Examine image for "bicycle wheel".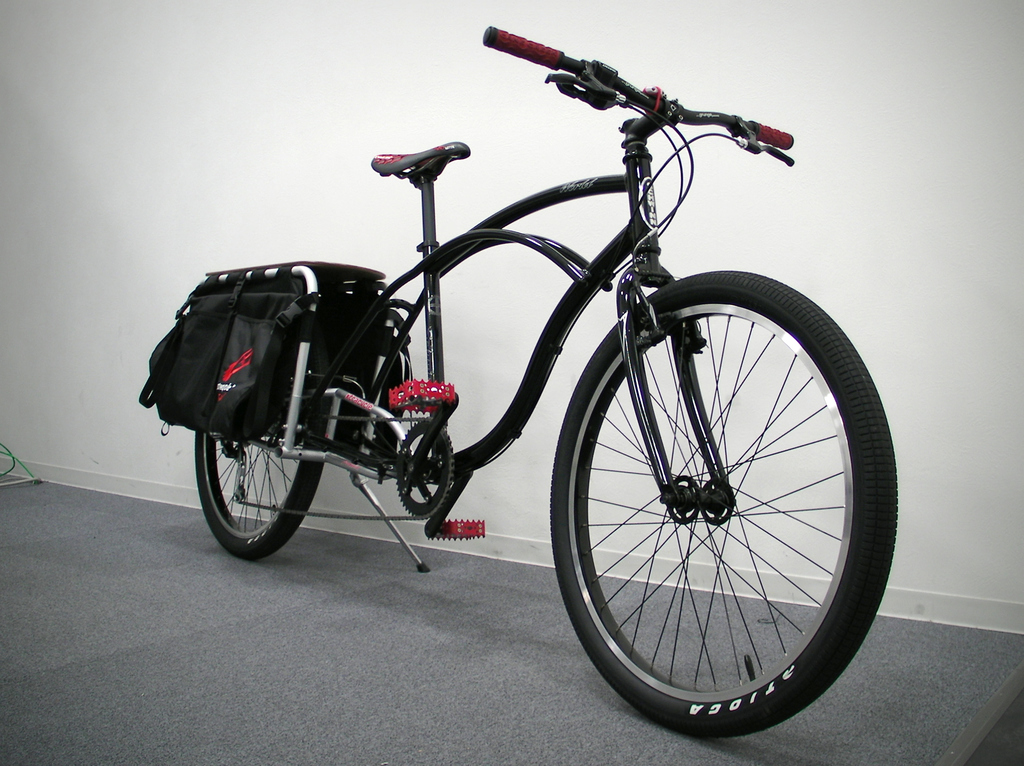
Examination result: pyautogui.locateOnScreen(545, 287, 902, 736).
